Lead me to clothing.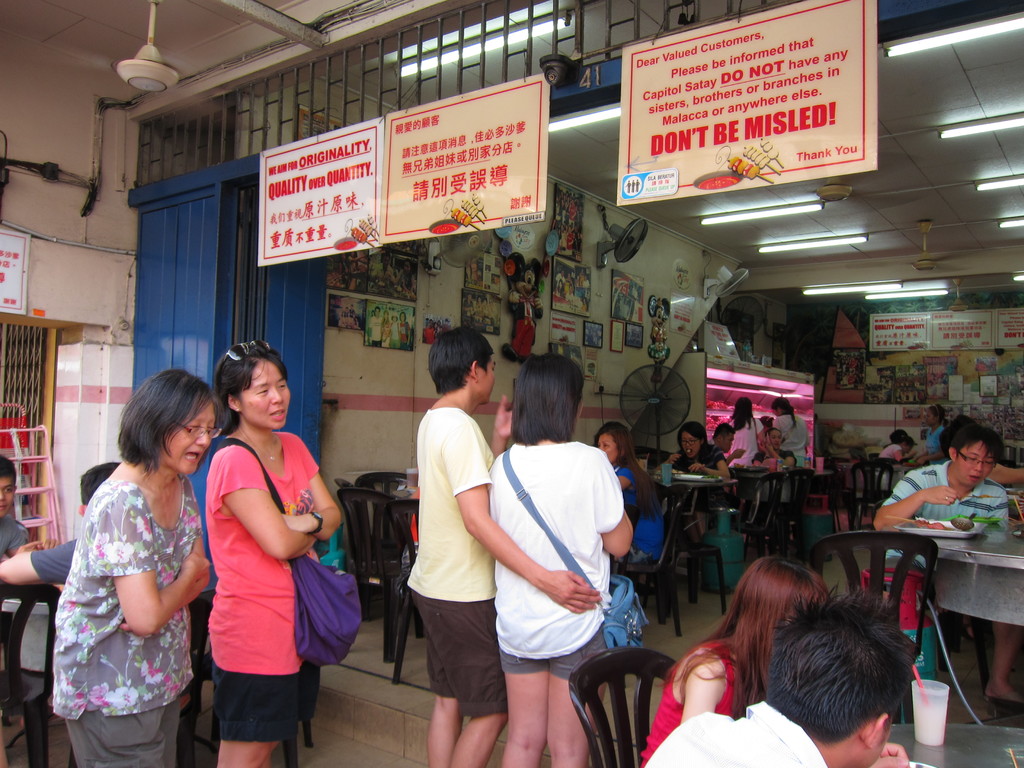
Lead to (0, 513, 33, 561).
